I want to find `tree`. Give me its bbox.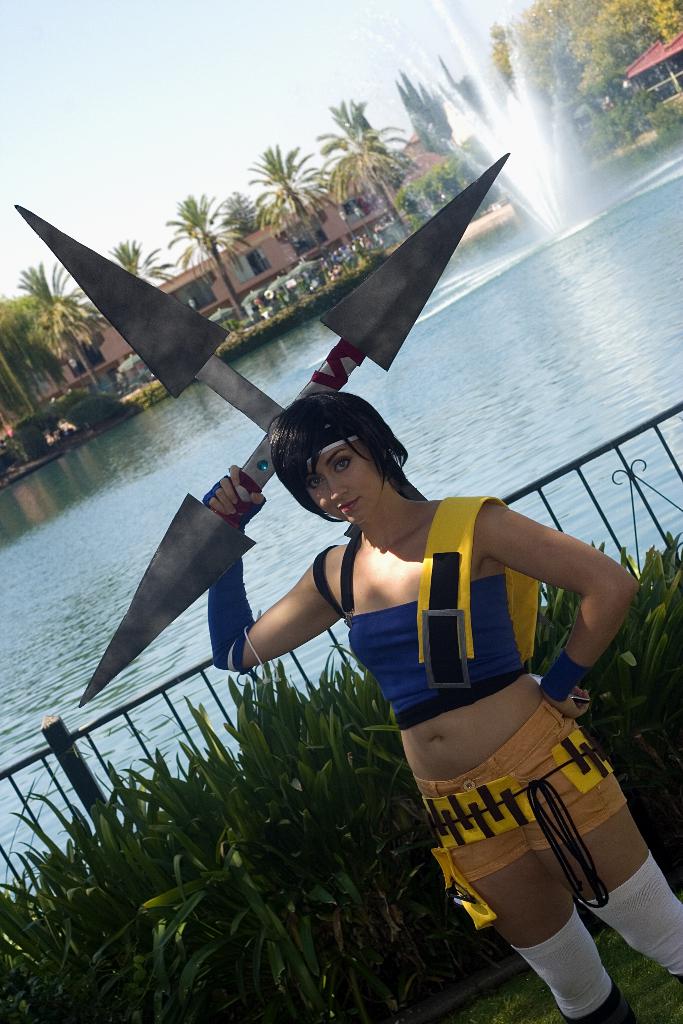
393/70/453/147.
